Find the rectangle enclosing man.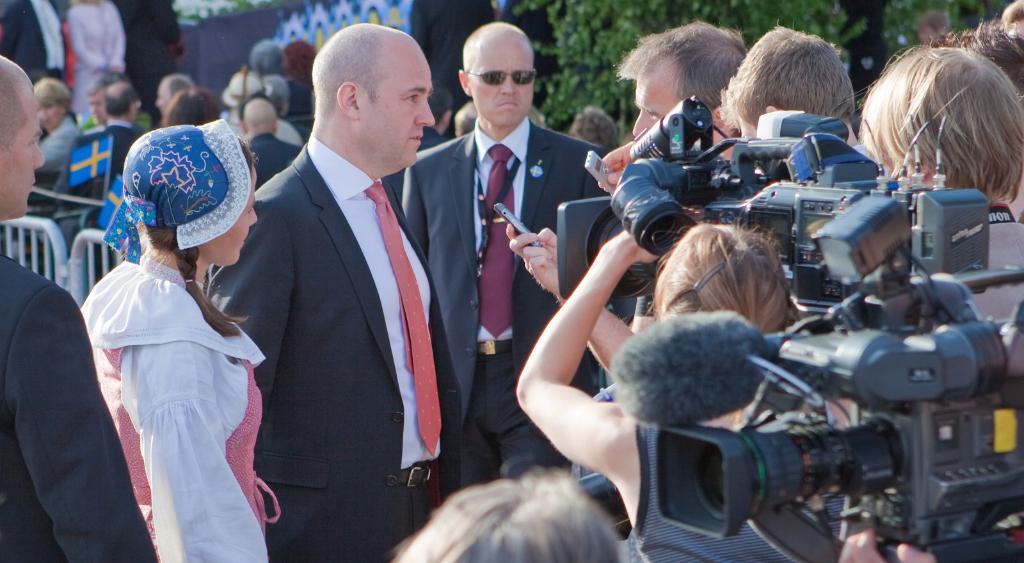
BBox(239, 95, 314, 188).
